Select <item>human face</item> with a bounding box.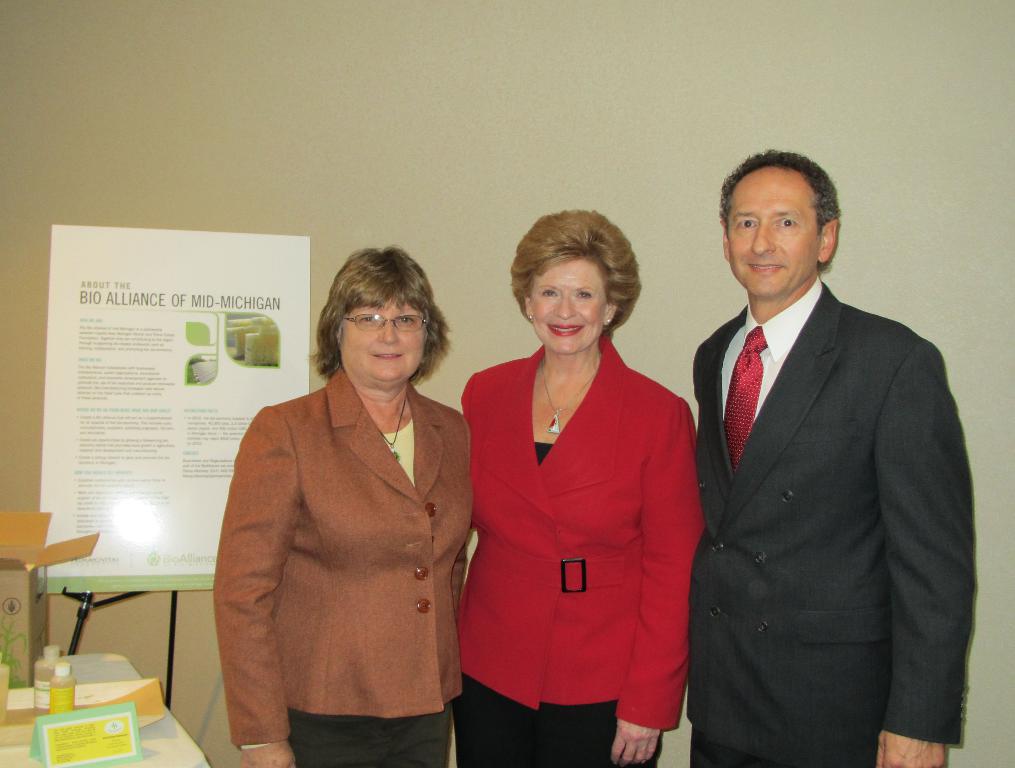
[338,292,425,380].
